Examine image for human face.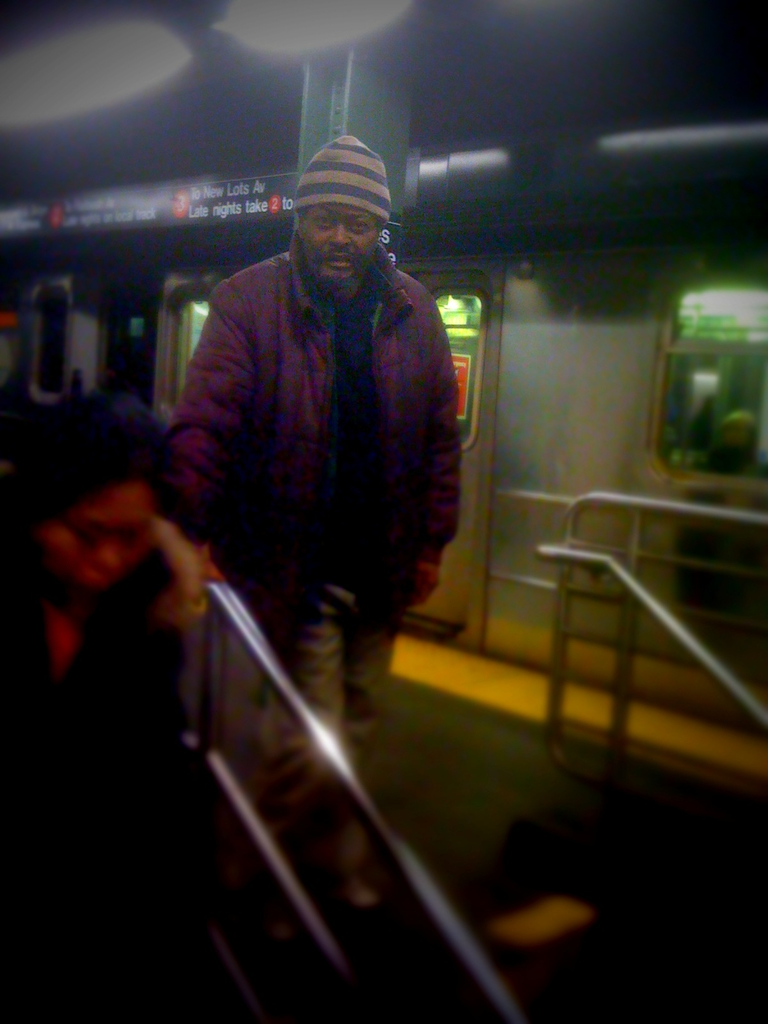
Examination result: (left=32, top=467, right=146, bottom=607).
